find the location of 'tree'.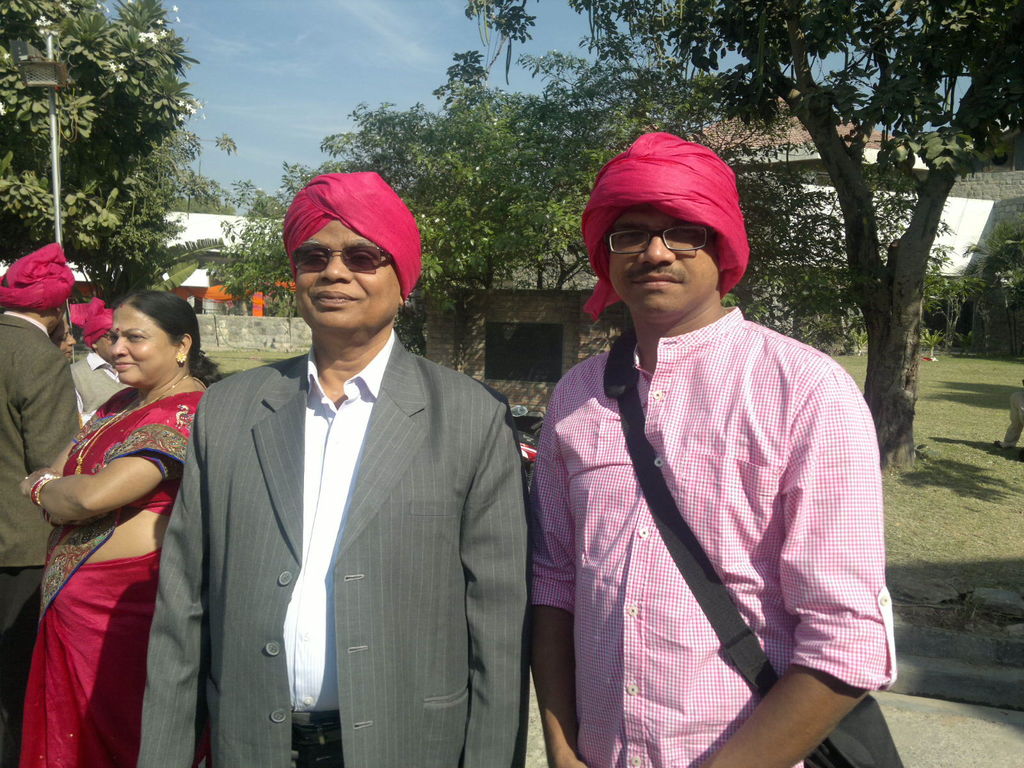
Location: x1=81, y1=237, x2=229, y2=310.
